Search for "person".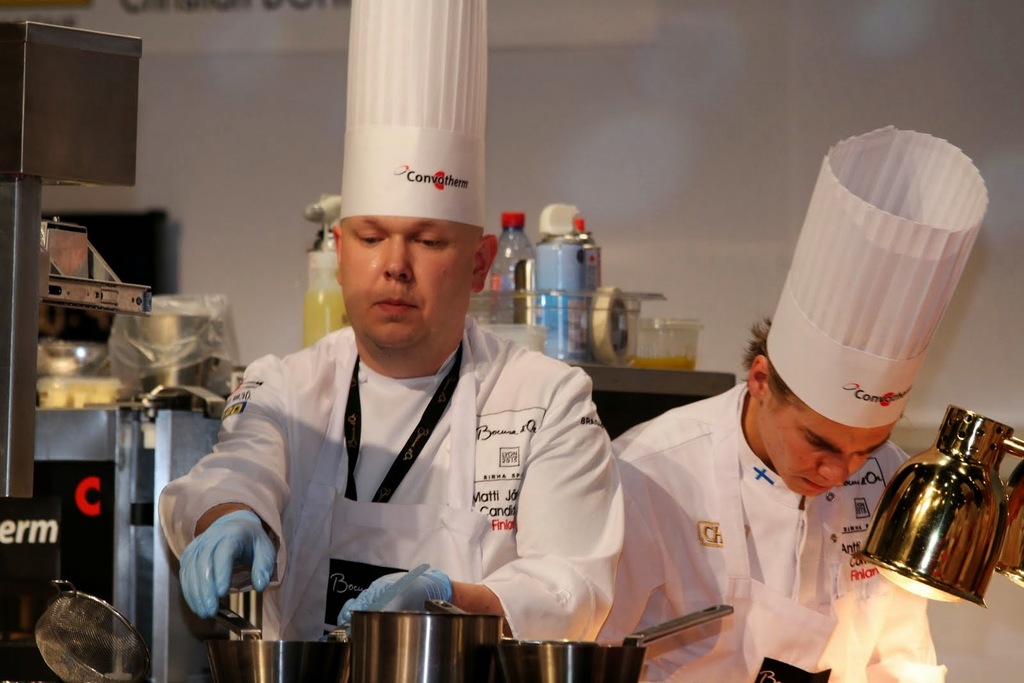
Found at [216, 144, 669, 667].
